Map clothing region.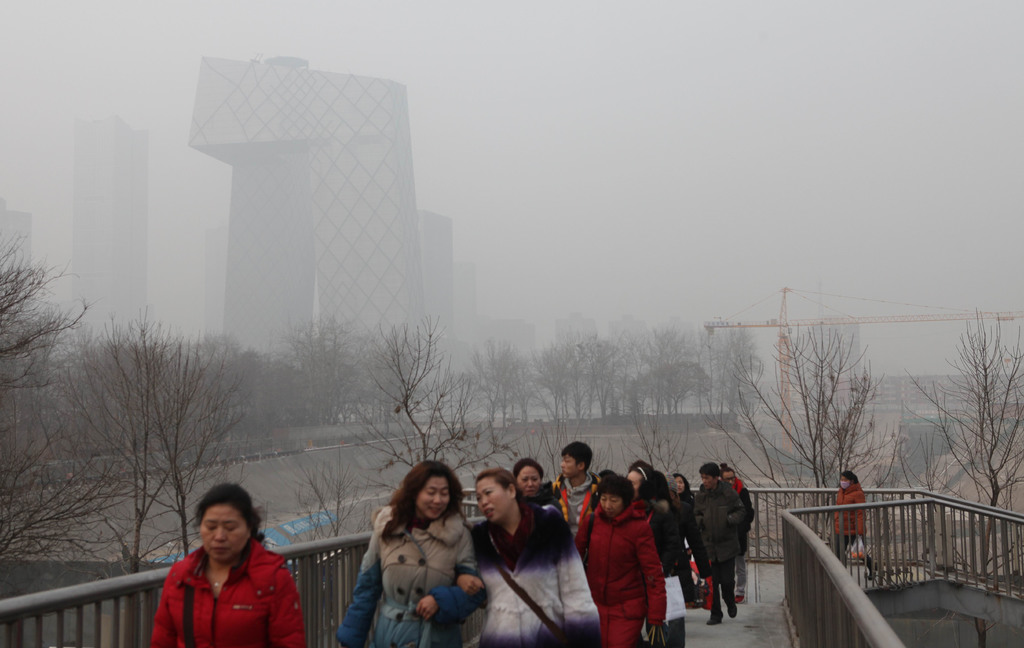
Mapped to x1=680 y1=483 x2=692 y2=510.
